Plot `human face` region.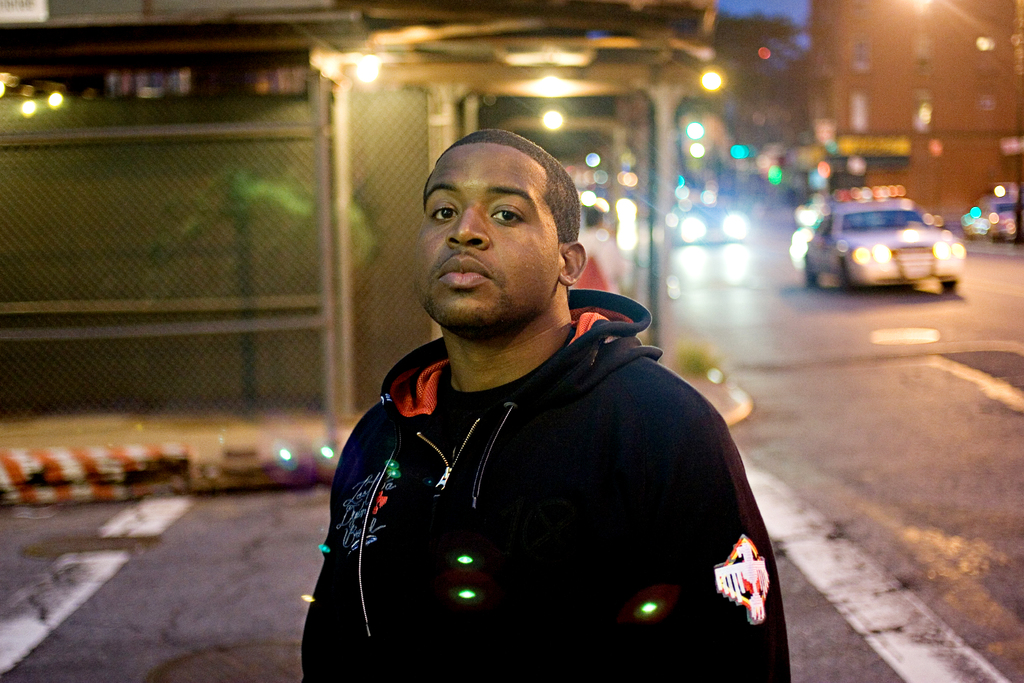
Plotted at l=415, t=143, r=564, b=324.
